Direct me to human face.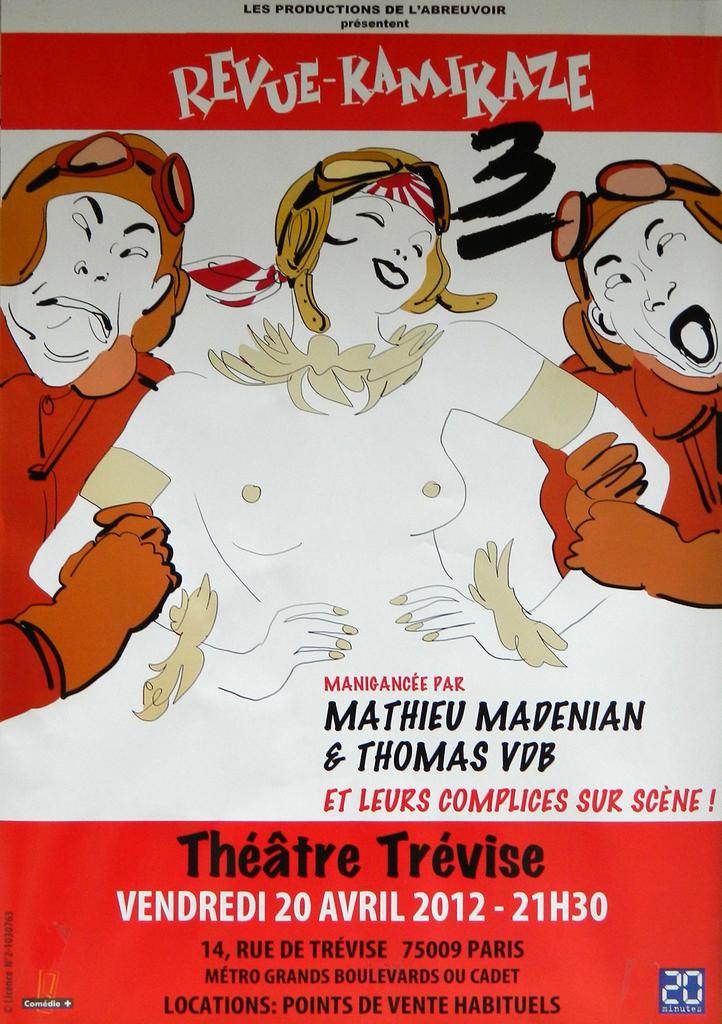
Direction: l=585, t=195, r=721, b=377.
